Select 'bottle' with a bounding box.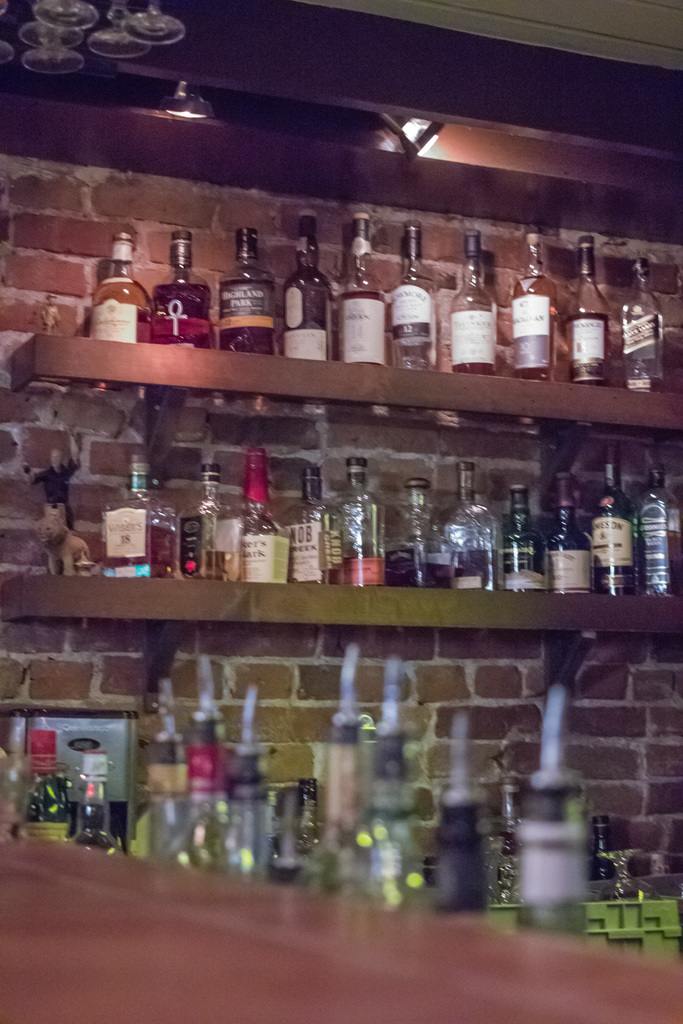
[160,227,212,351].
